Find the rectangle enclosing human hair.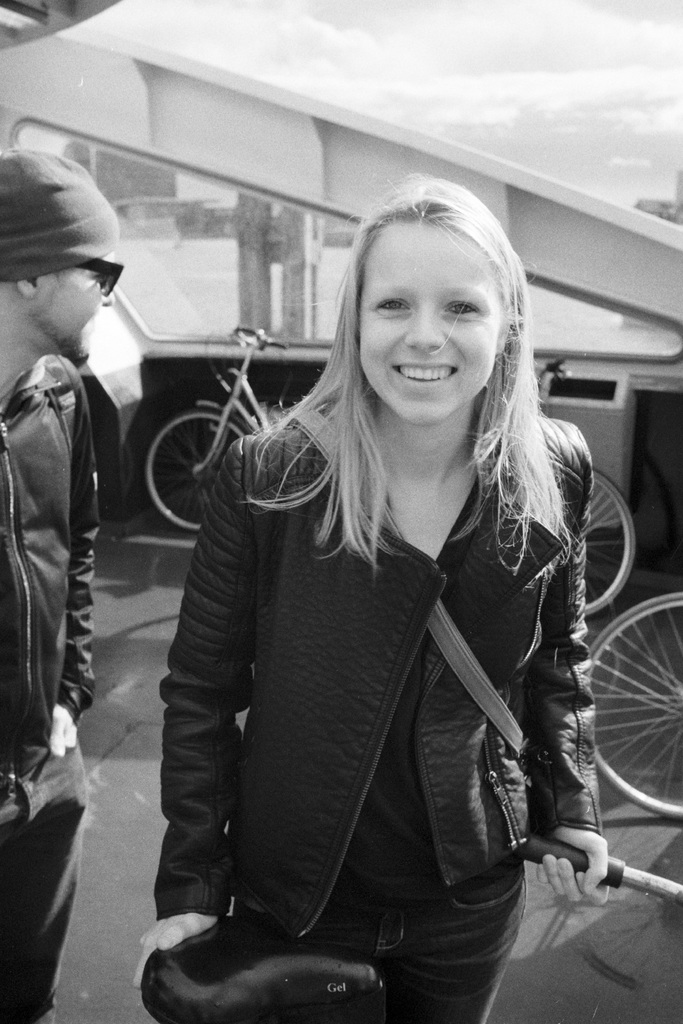
[left=278, top=169, right=557, bottom=588].
